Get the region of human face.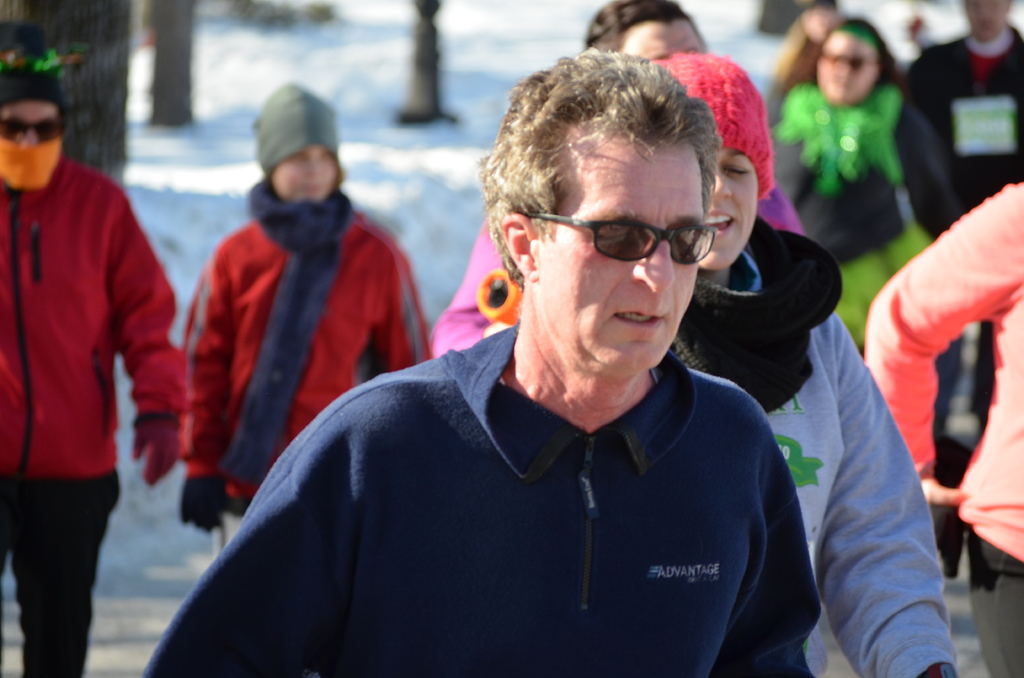
{"left": 536, "top": 149, "right": 704, "bottom": 376}.
